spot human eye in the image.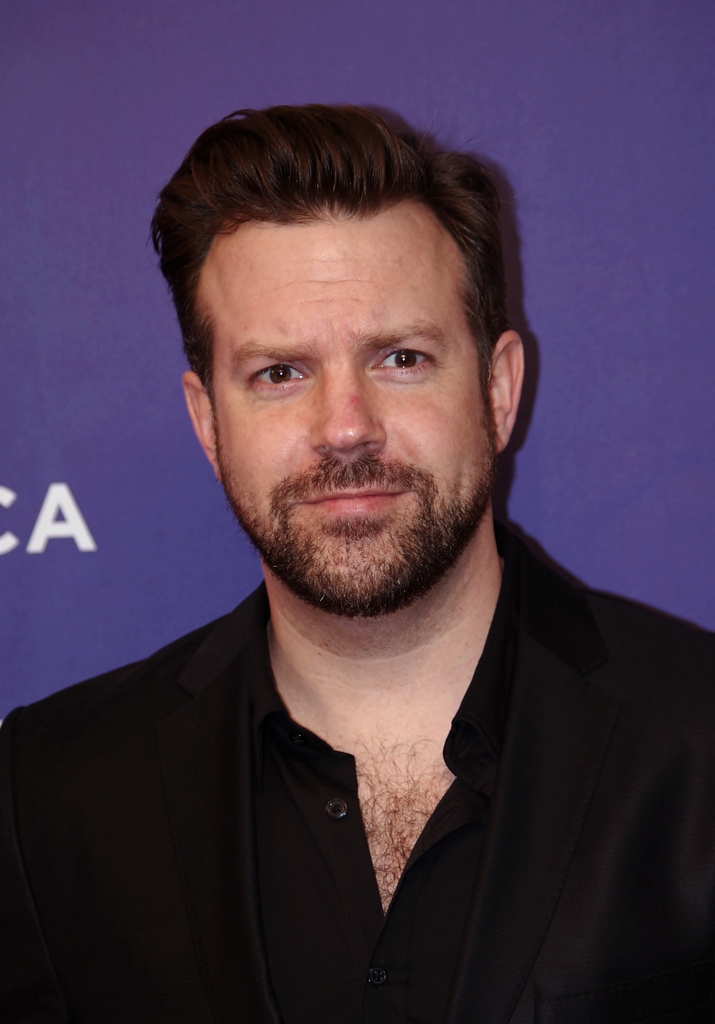
human eye found at left=248, top=357, right=315, bottom=389.
